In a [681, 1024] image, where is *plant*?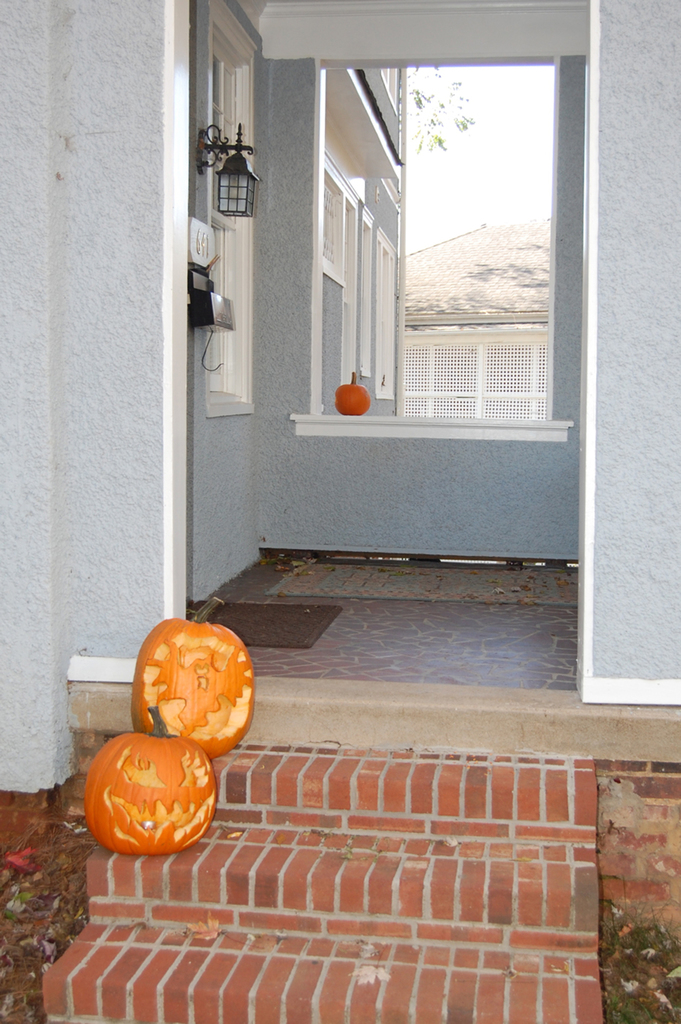
598, 916, 680, 995.
